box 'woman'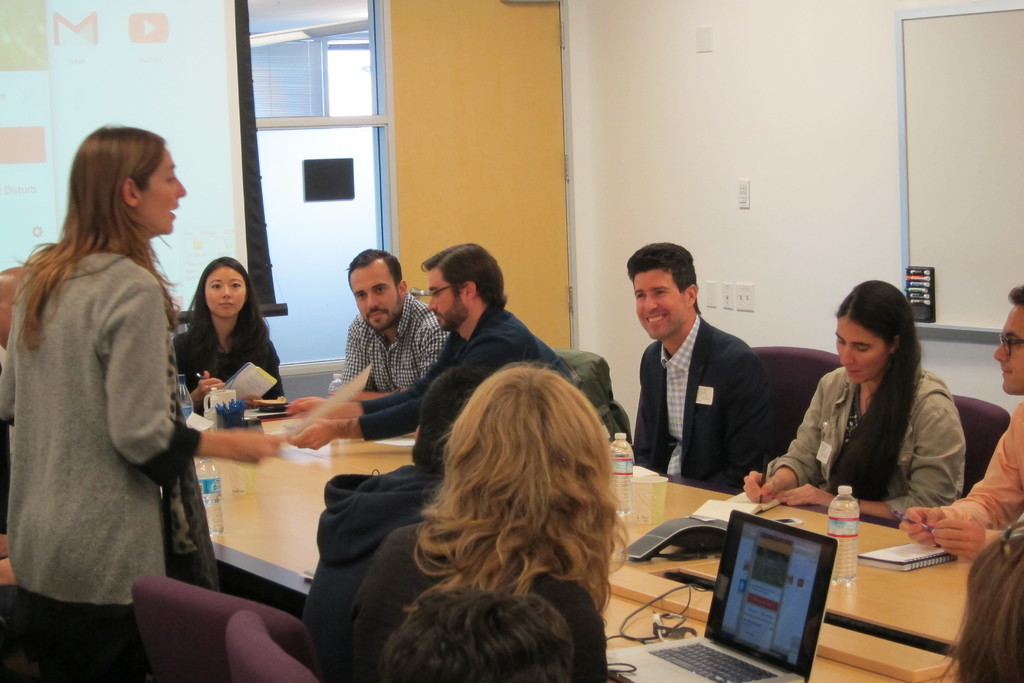
<bbox>340, 358, 634, 682</bbox>
